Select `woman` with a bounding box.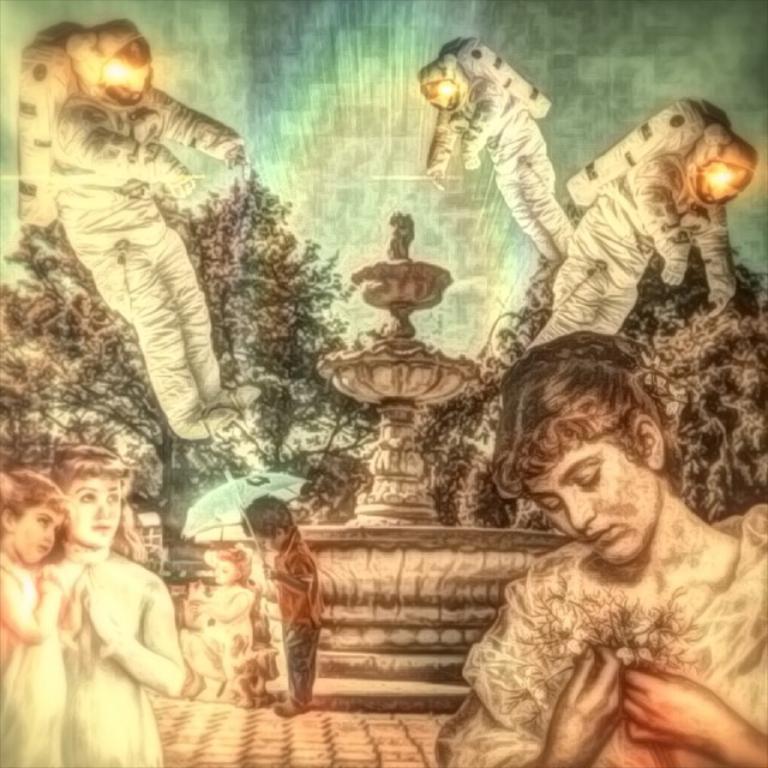
x1=431, y1=332, x2=767, y2=767.
